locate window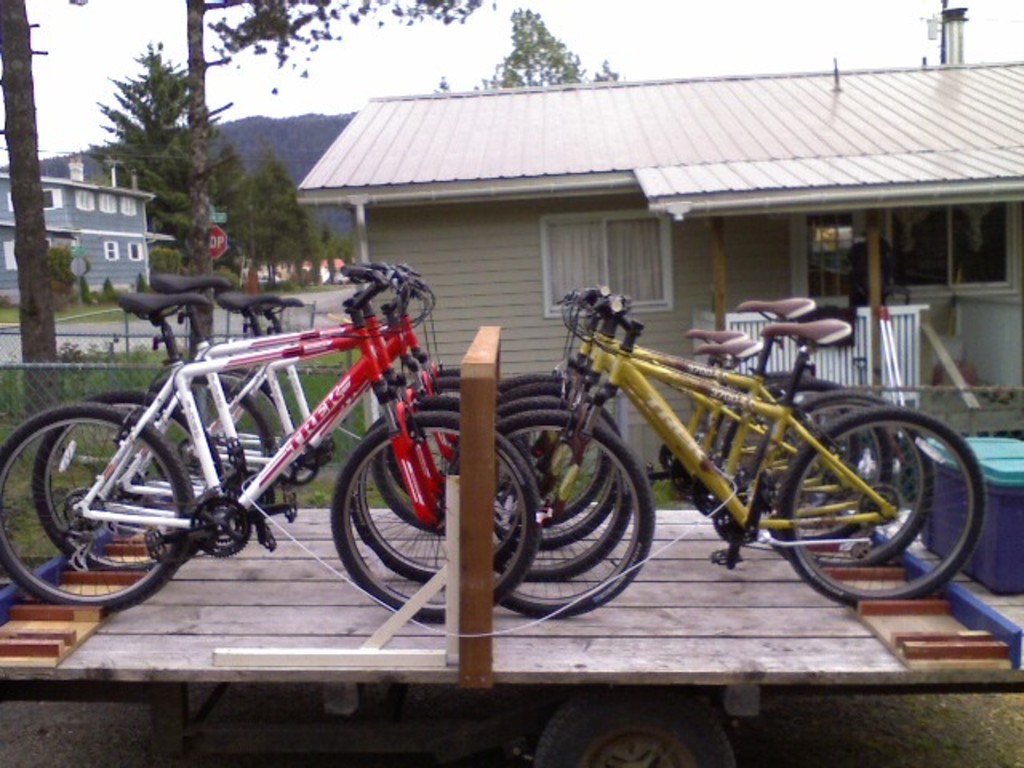
box(539, 208, 667, 314)
